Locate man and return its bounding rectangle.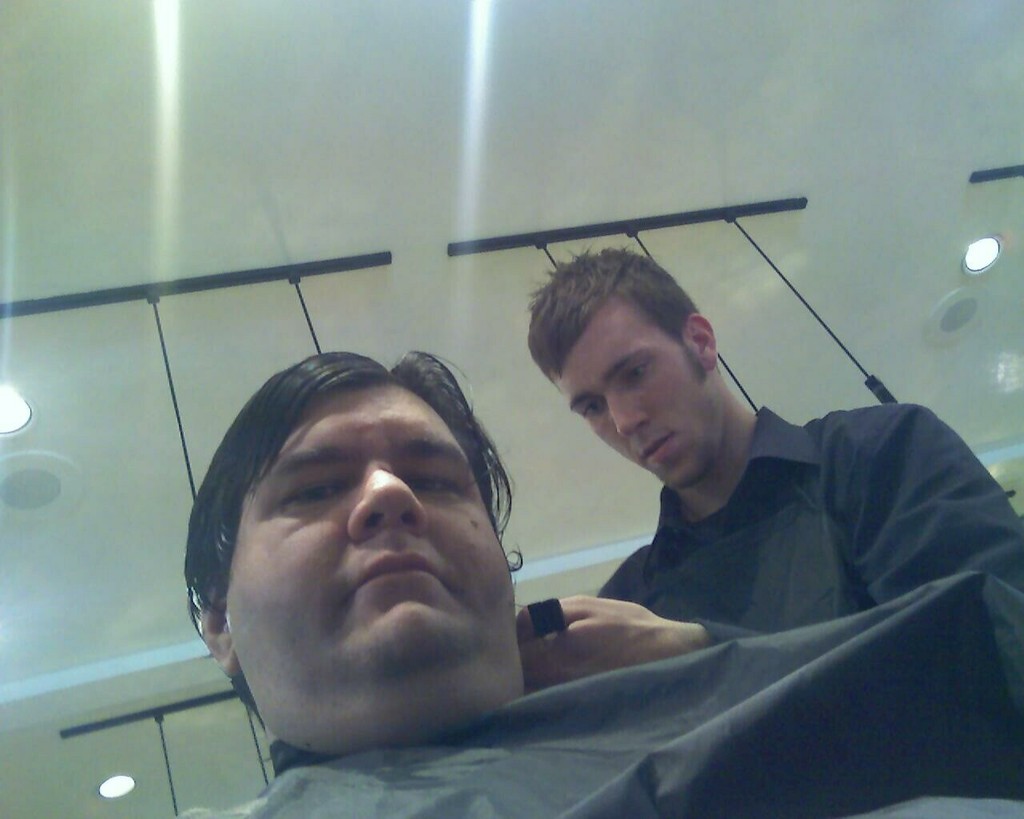
box=[565, 255, 1023, 604].
